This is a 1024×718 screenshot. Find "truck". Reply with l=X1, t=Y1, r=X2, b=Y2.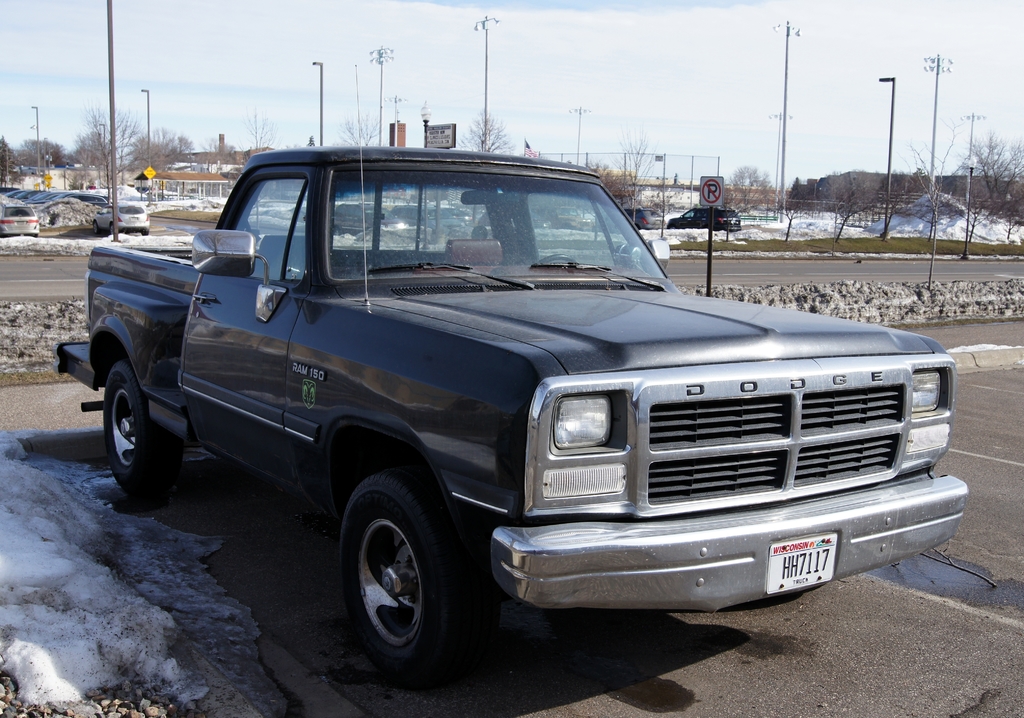
l=77, t=147, r=975, b=685.
